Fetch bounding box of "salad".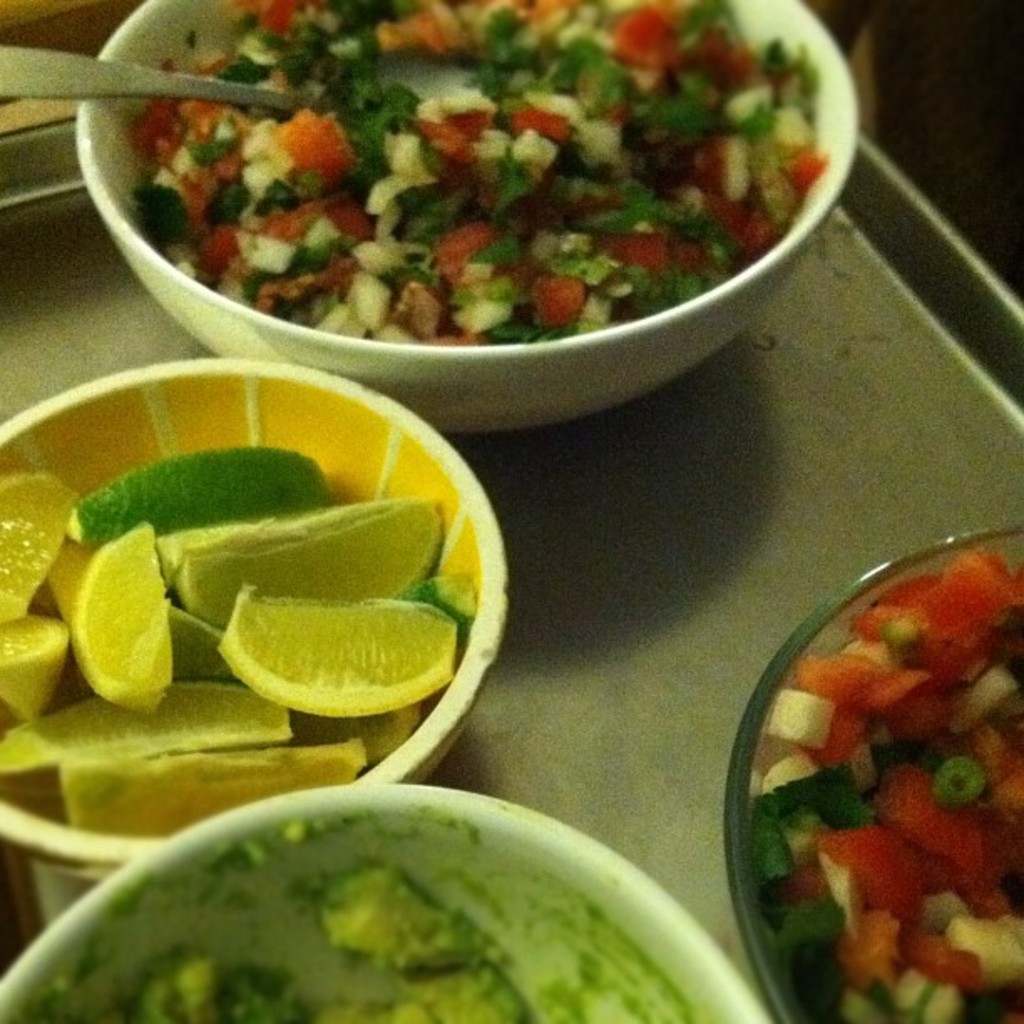
Bbox: 748, 534, 1014, 1022.
